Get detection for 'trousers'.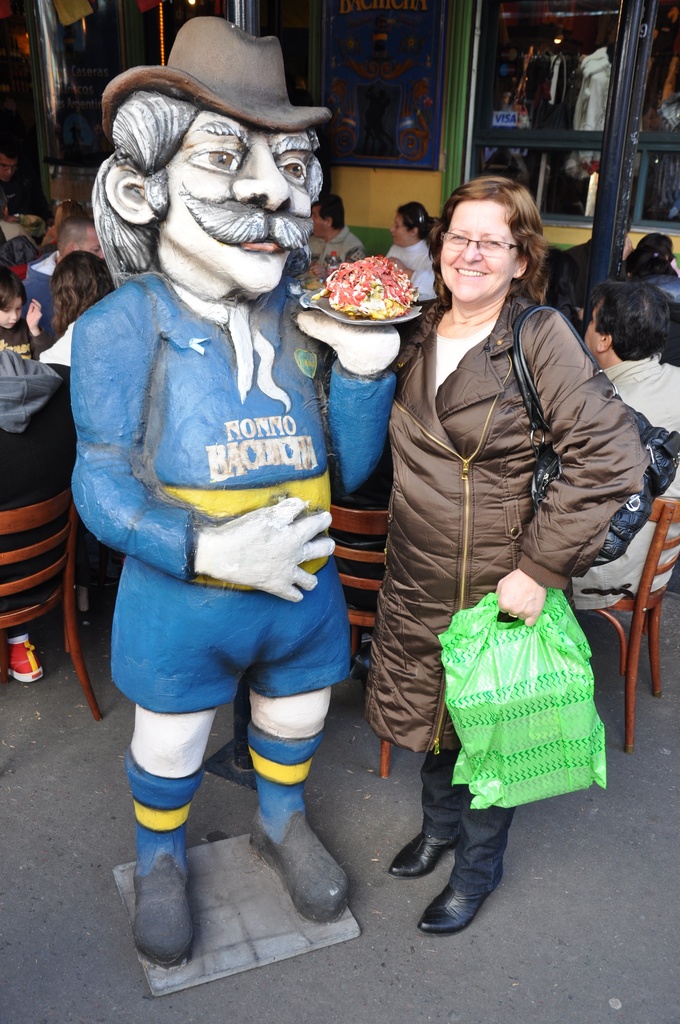
Detection: rect(426, 740, 517, 895).
